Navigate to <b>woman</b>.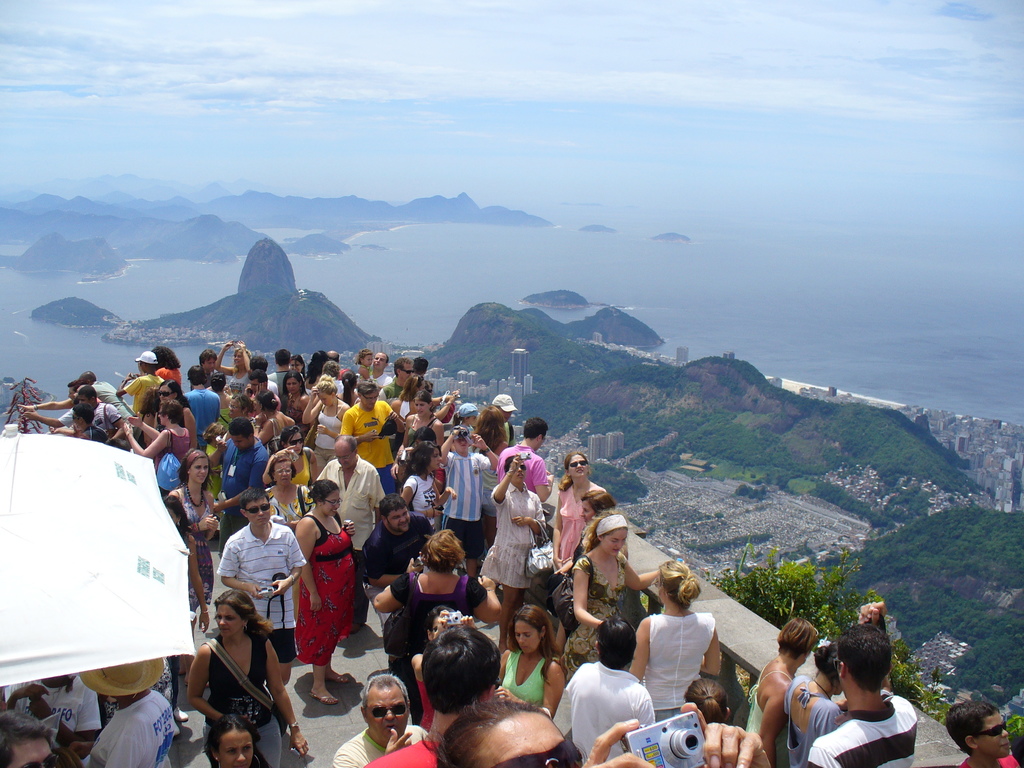
Navigation target: (202,717,269,767).
